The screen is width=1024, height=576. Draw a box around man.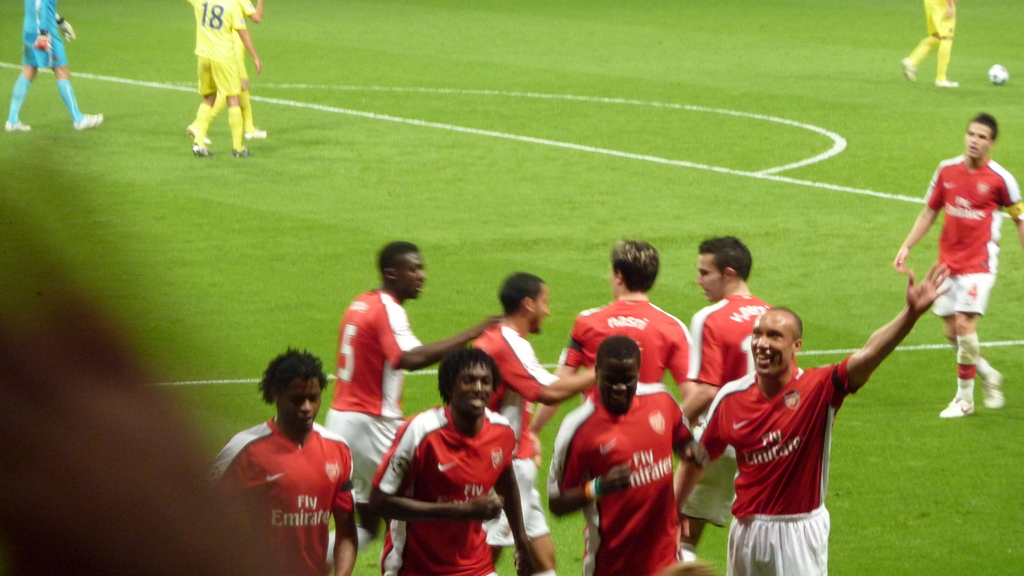
(678, 236, 772, 559).
